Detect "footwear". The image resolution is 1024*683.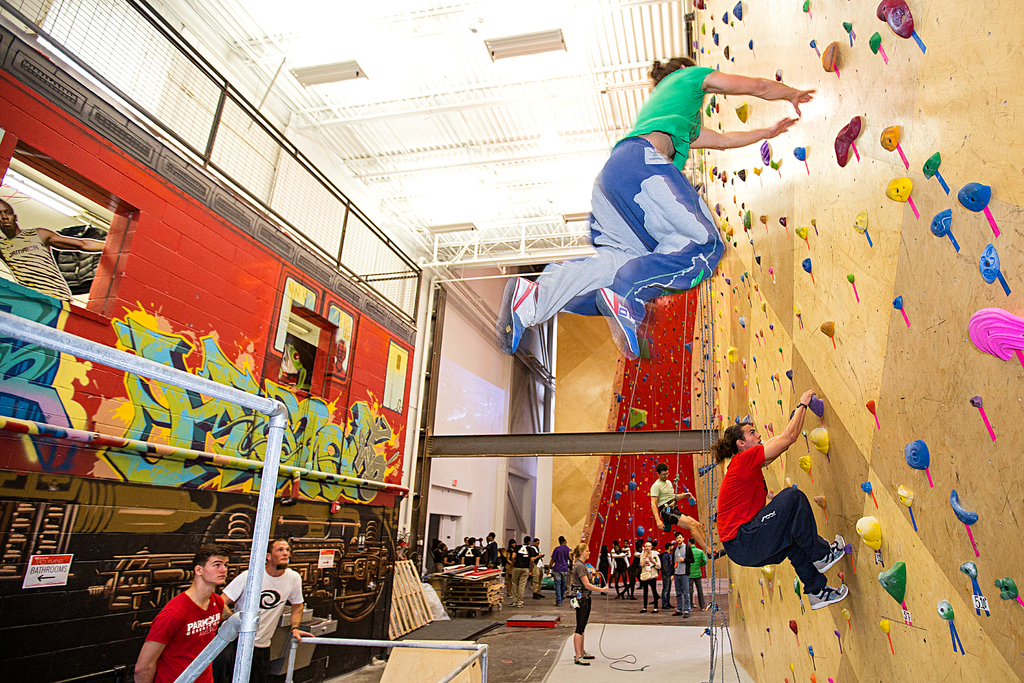
crop(647, 605, 662, 614).
